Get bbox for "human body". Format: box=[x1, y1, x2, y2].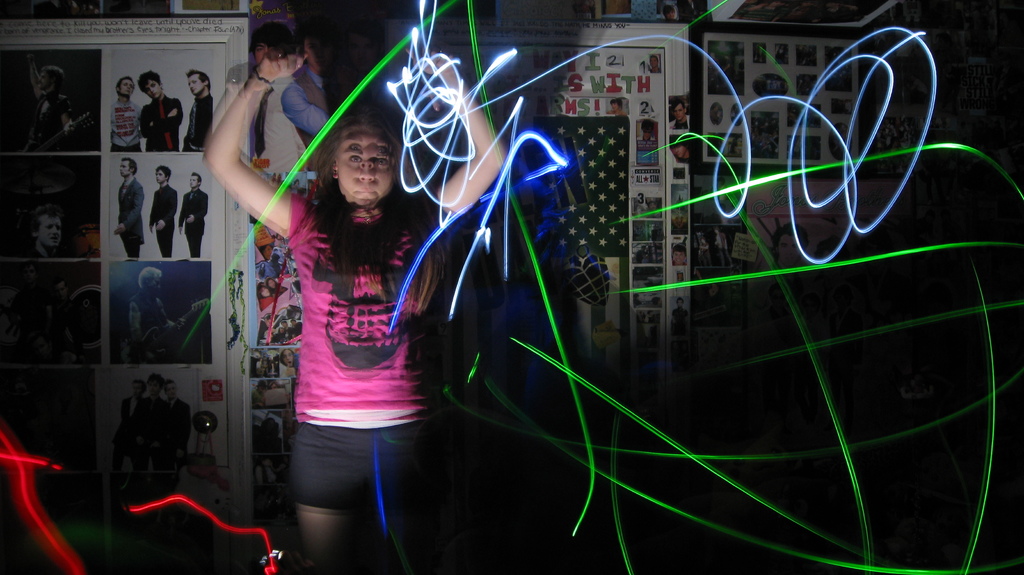
box=[184, 90, 212, 150].
